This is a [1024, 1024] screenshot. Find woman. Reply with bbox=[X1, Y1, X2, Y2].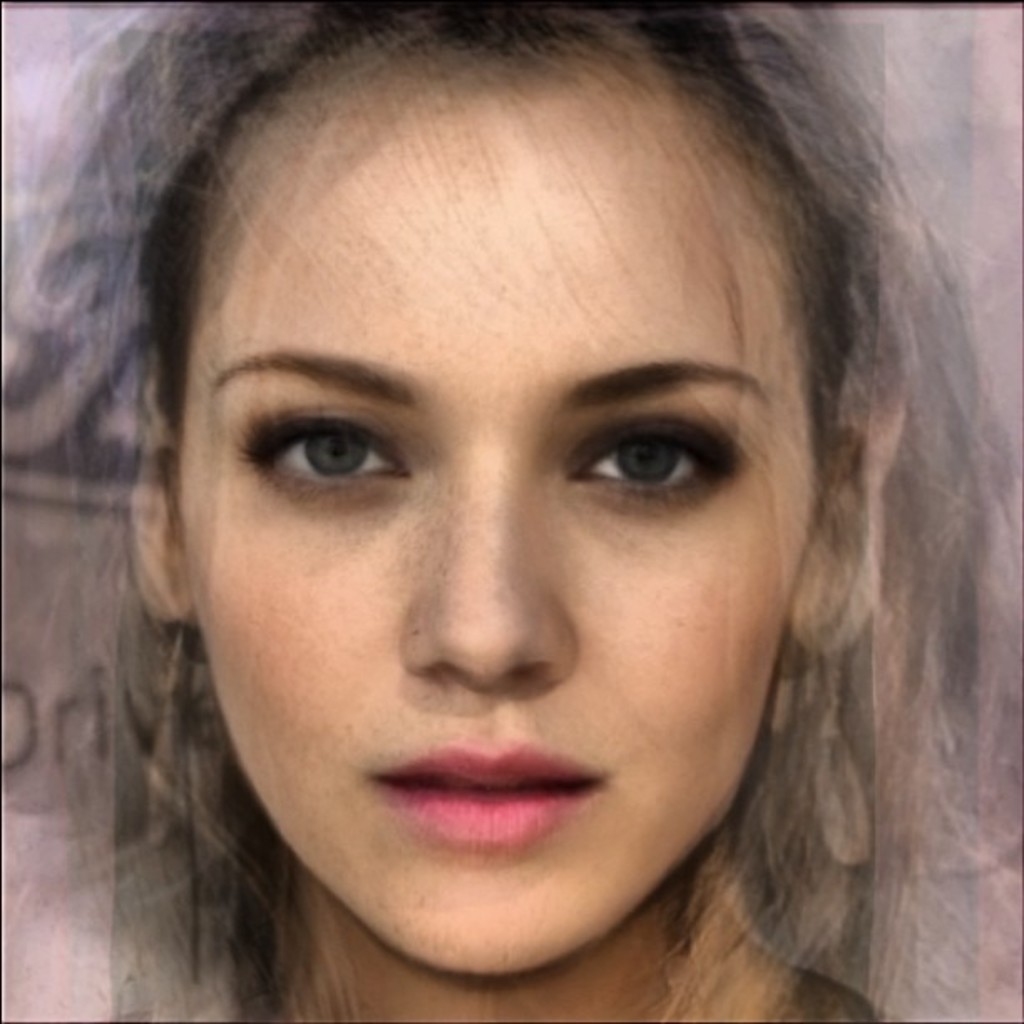
bbox=[0, 0, 1023, 1019].
